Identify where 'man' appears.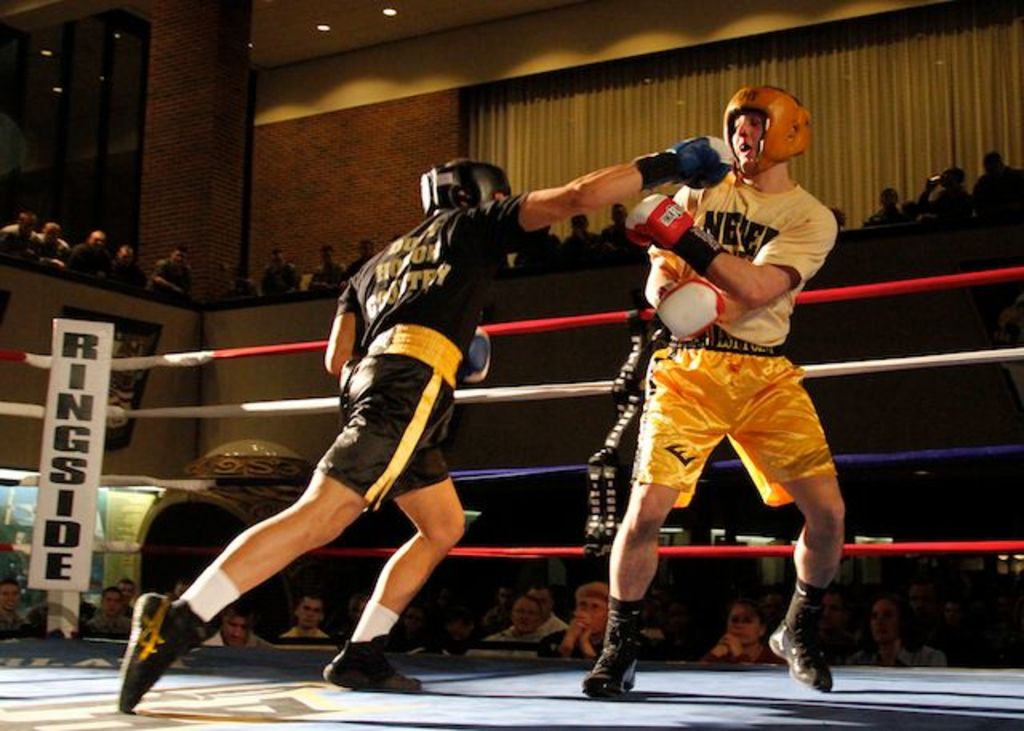
Appears at 595/198/626/258.
